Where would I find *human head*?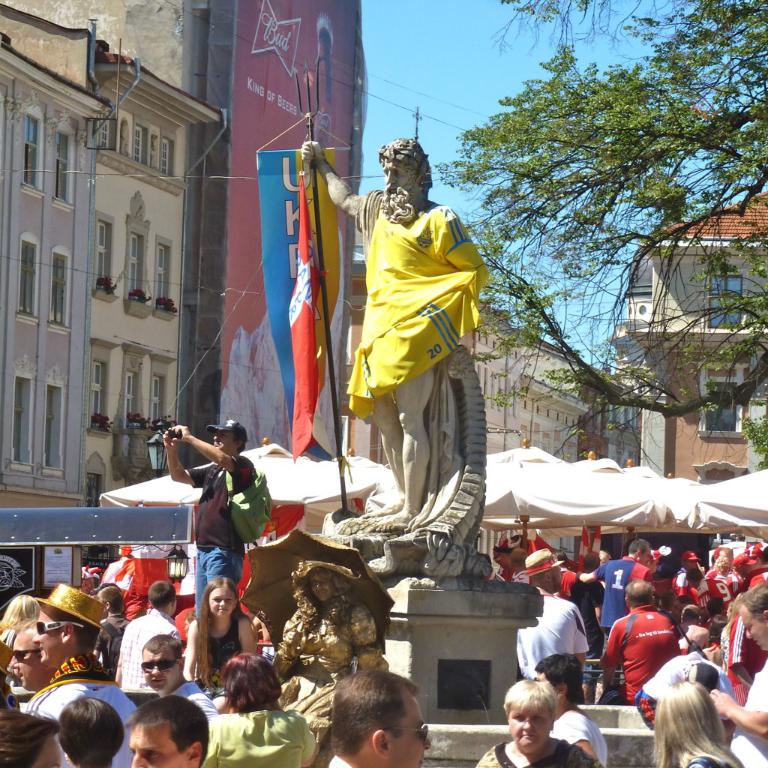
At x1=208, y1=420, x2=249, y2=452.
